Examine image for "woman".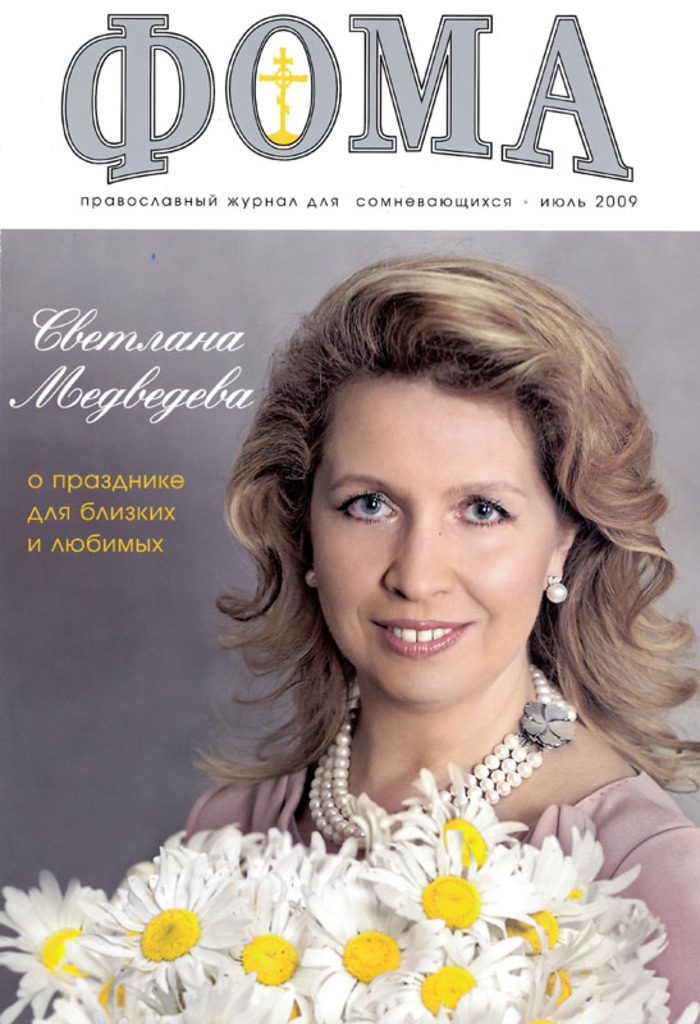
Examination result: (x1=125, y1=178, x2=699, y2=995).
